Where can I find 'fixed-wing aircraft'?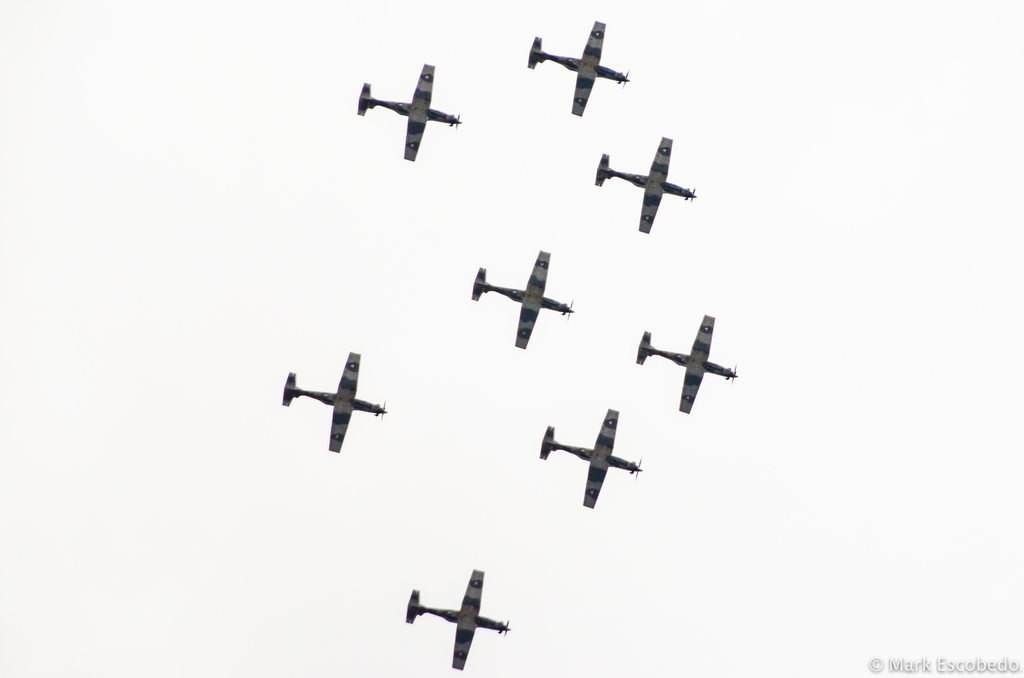
You can find it at (left=589, top=135, right=698, bottom=236).
